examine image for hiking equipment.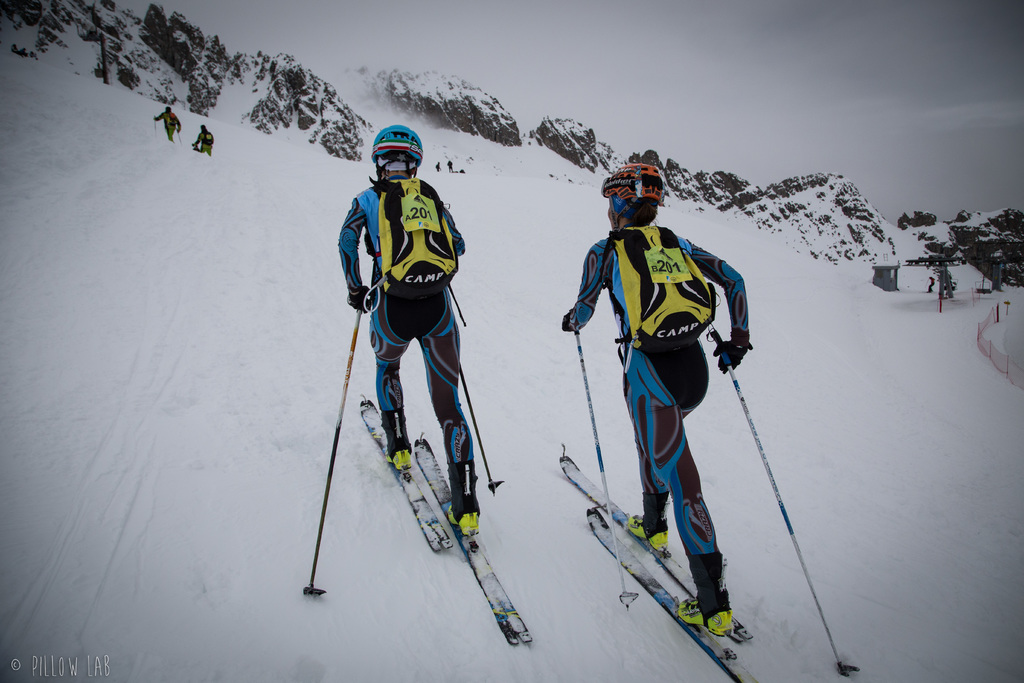
Examination result: pyautogui.locateOnScreen(705, 323, 856, 677).
